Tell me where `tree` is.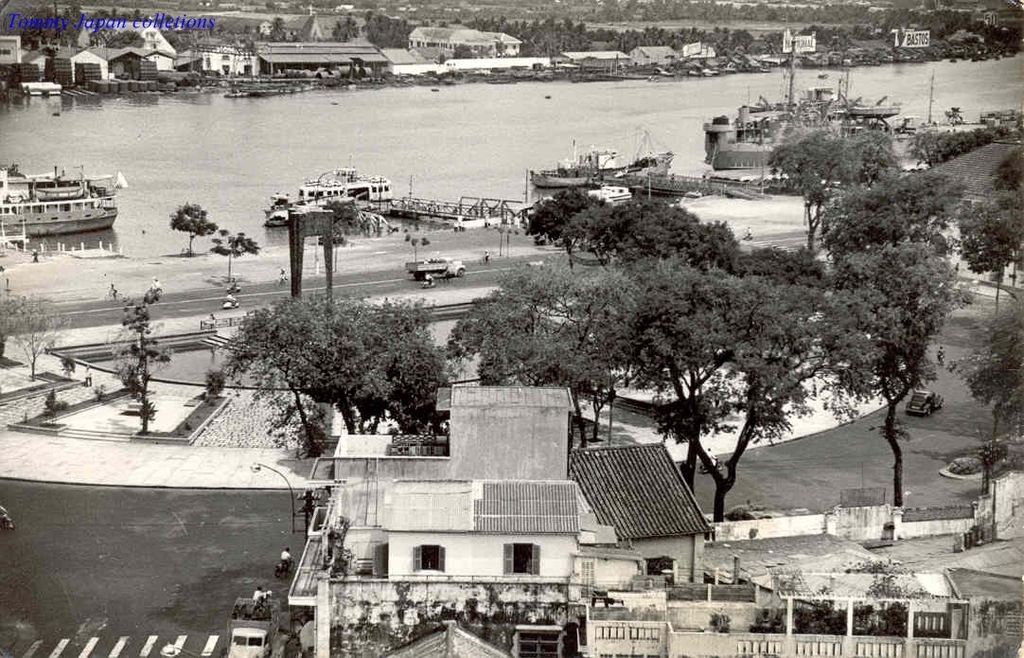
`tree` is at select_region(192, 284, 463, 449).
